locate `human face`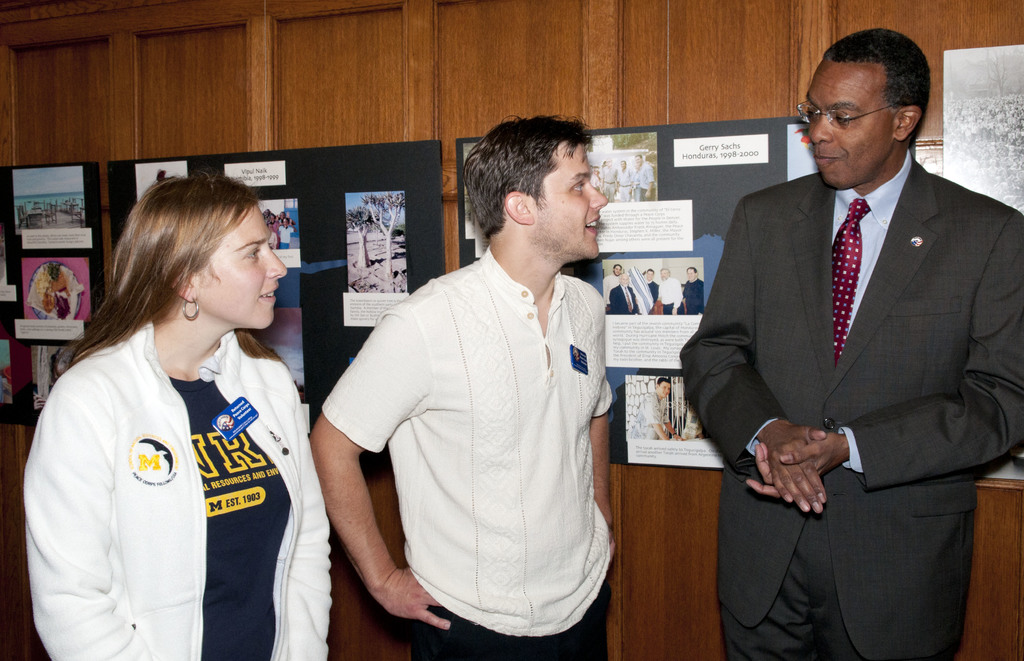
crop(620, 273, 628, 284)
